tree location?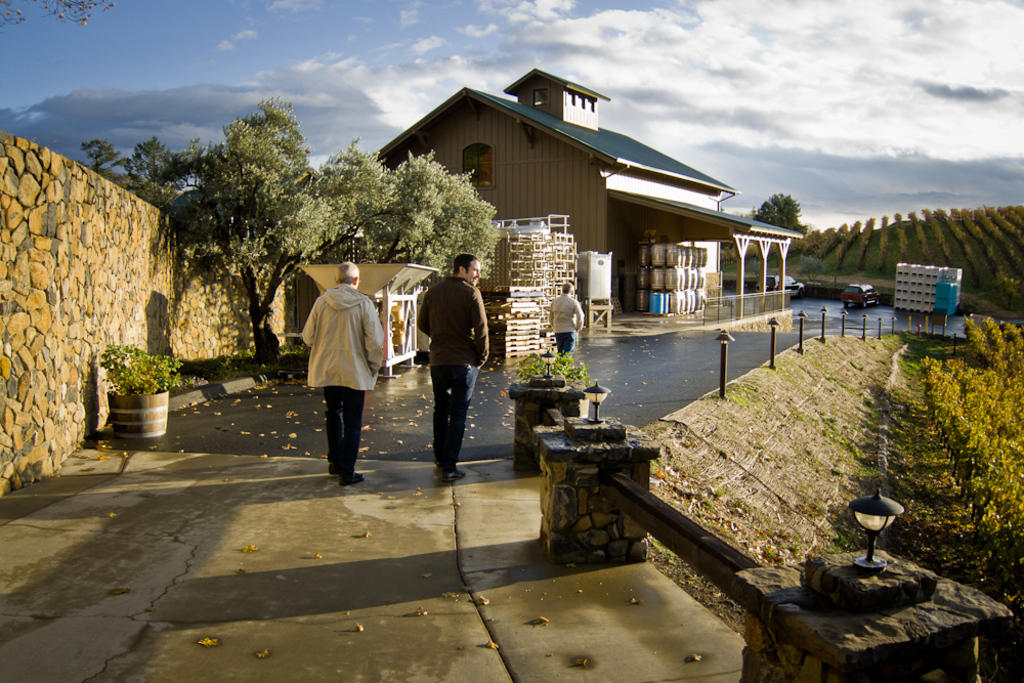
<region>114, 93, 394, 368</region>
